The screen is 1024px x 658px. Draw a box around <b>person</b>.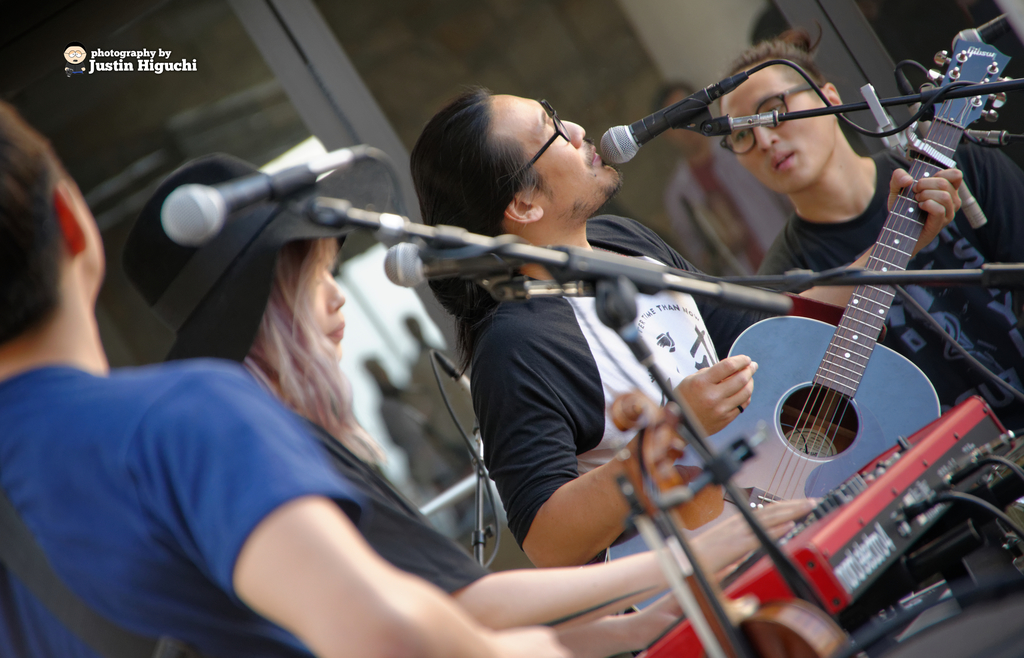
box(410, 90, 964, 657).
